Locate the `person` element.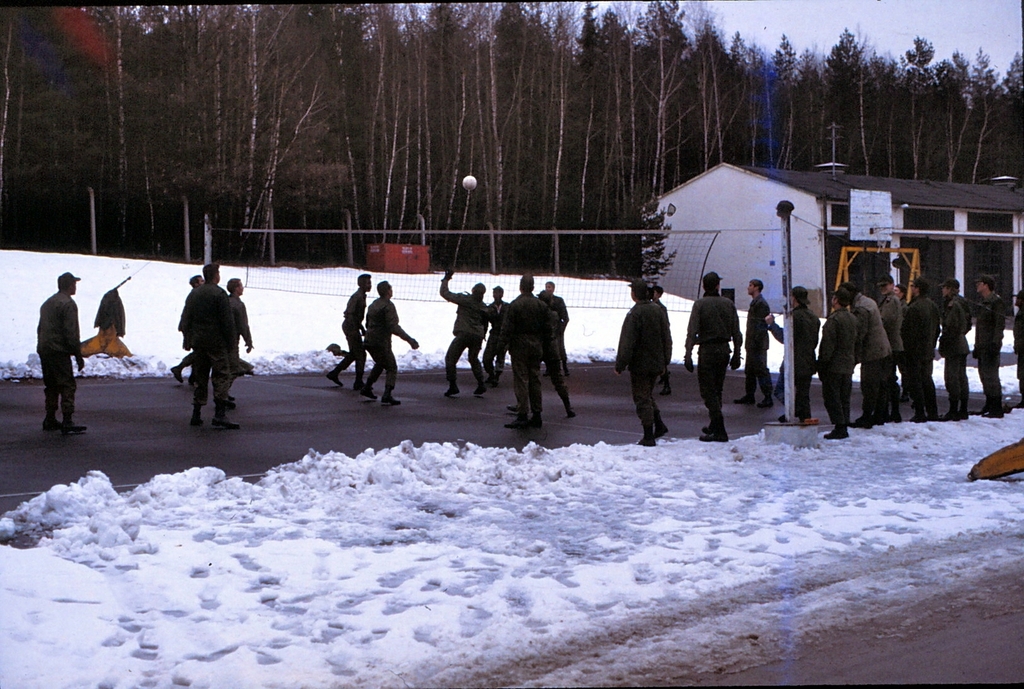
Element bbox: box(480, 283, 513, 386).
